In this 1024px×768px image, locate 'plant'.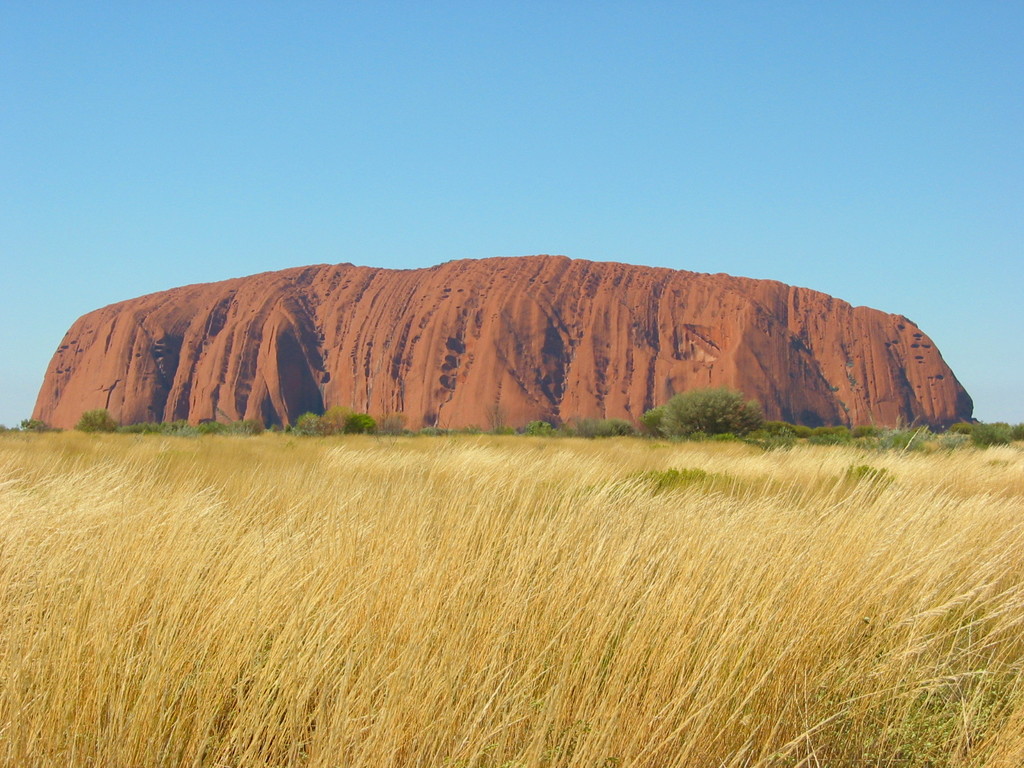
Bounding box: [764, 422, 812, 436].
